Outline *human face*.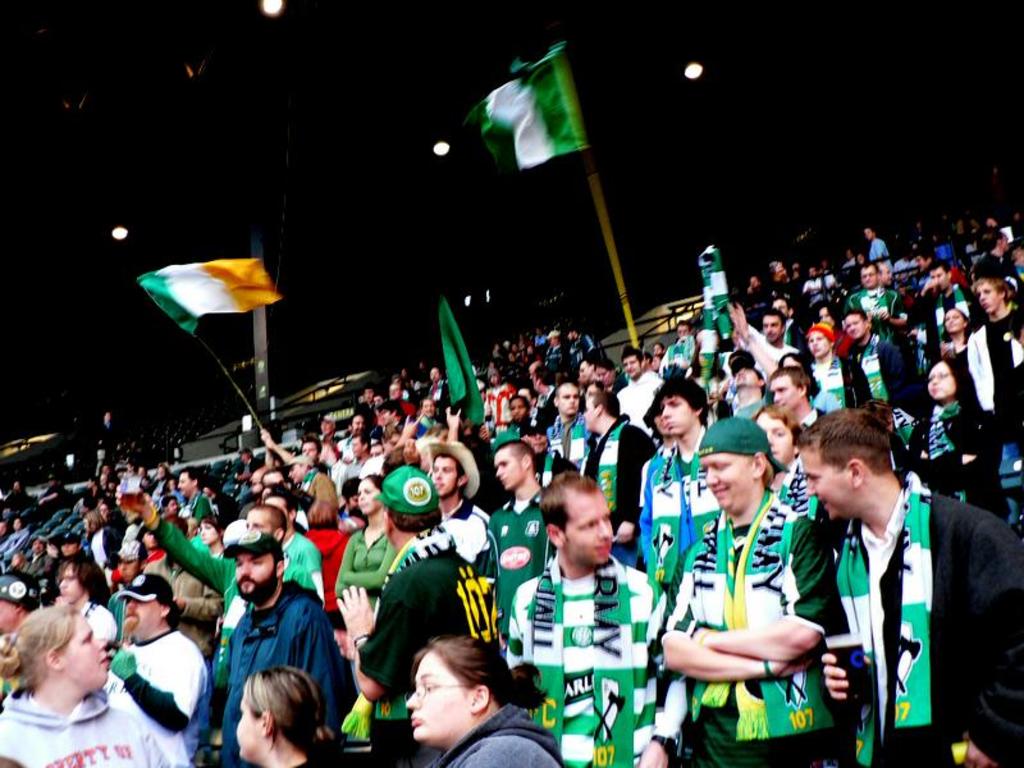
Outline: box(622, 352, 646, 375).
